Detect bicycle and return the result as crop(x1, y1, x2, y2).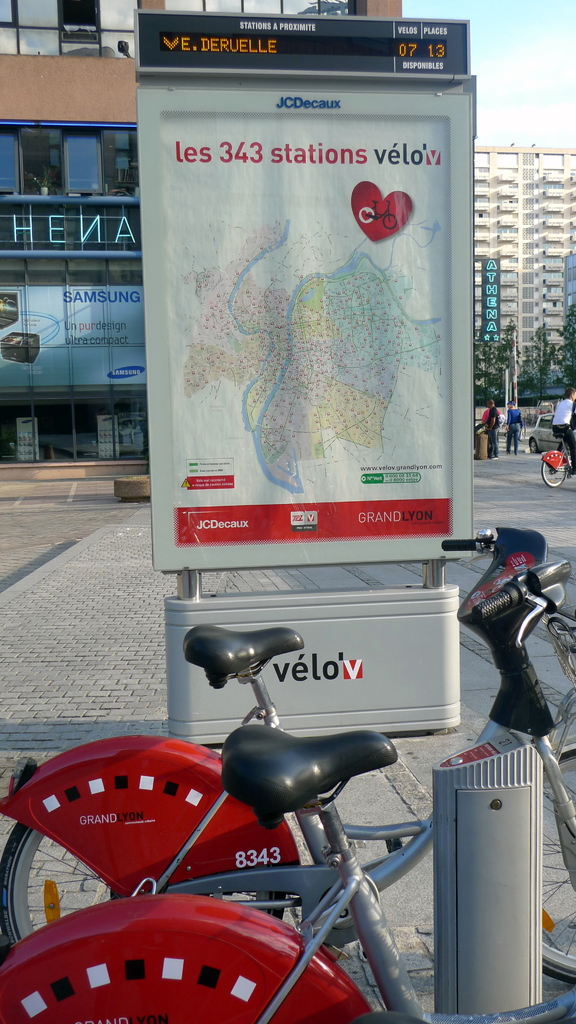
crop(0, 719, 575, 1023).
